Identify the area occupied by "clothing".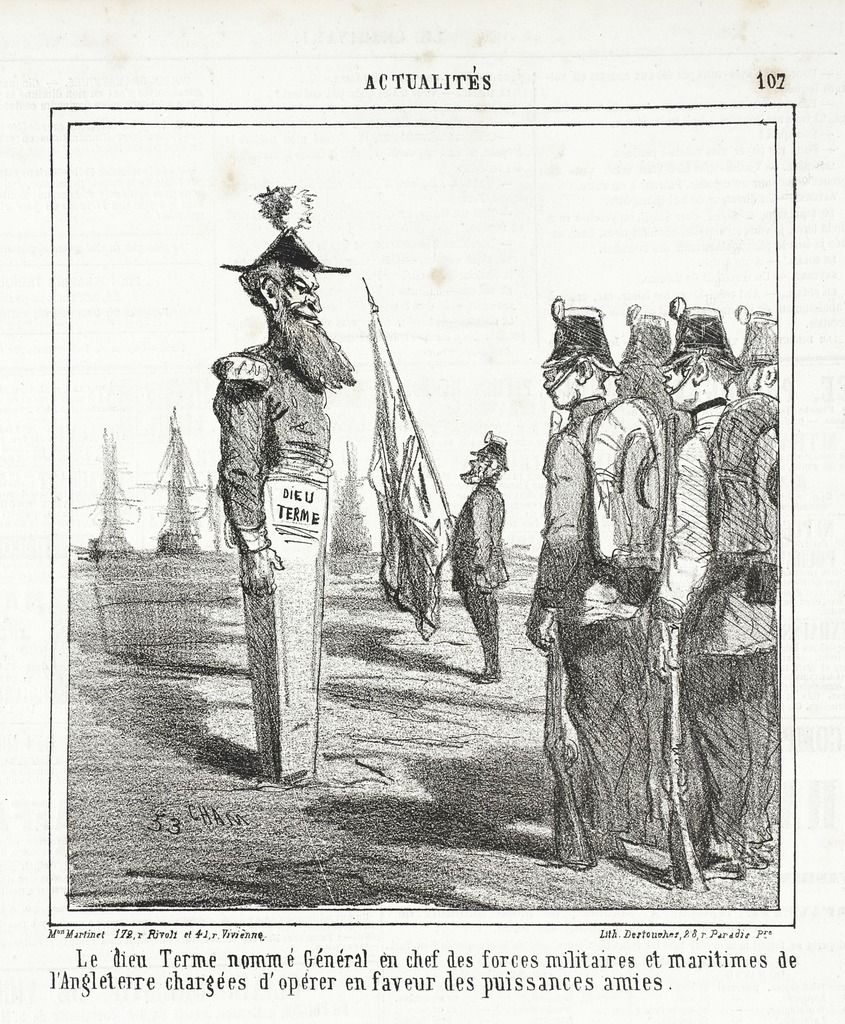
Area: x1=656, y1=387, x2=754, y2=829.
